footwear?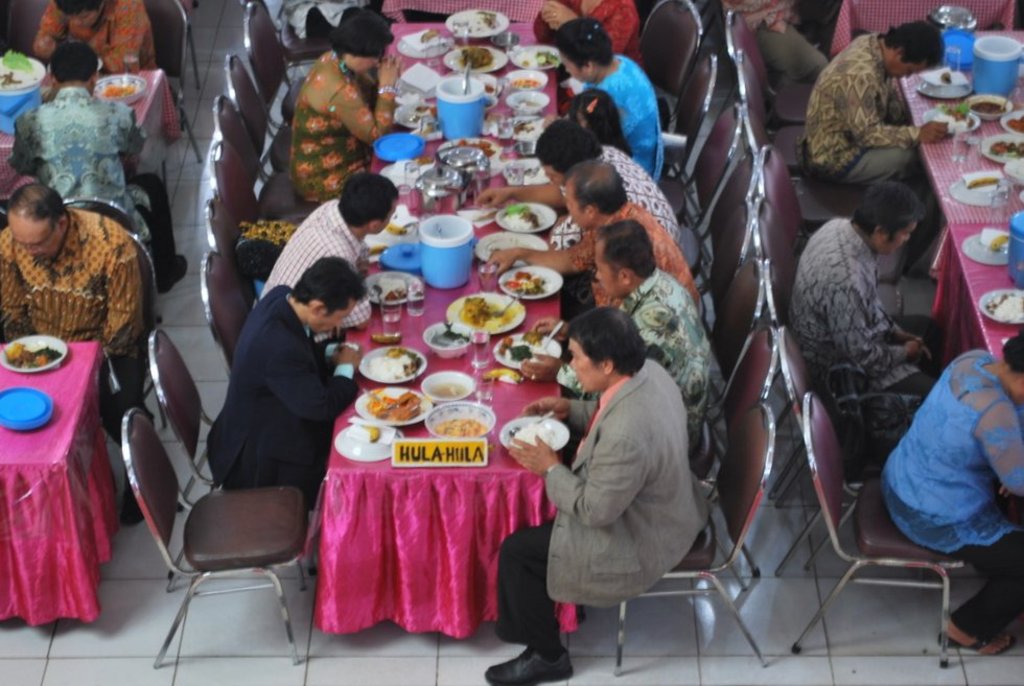
(left=486, top=643, right=573, bottom=685)
